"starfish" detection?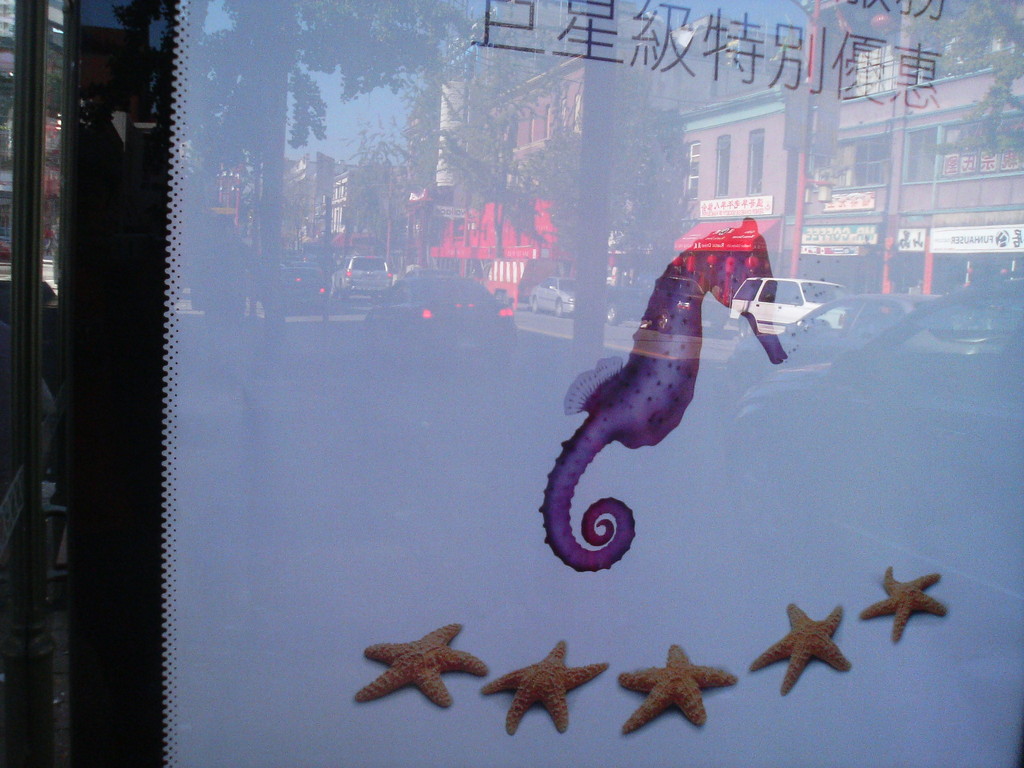
{"left": 863, "top": 568, "right": 950, "bottom": 643}
